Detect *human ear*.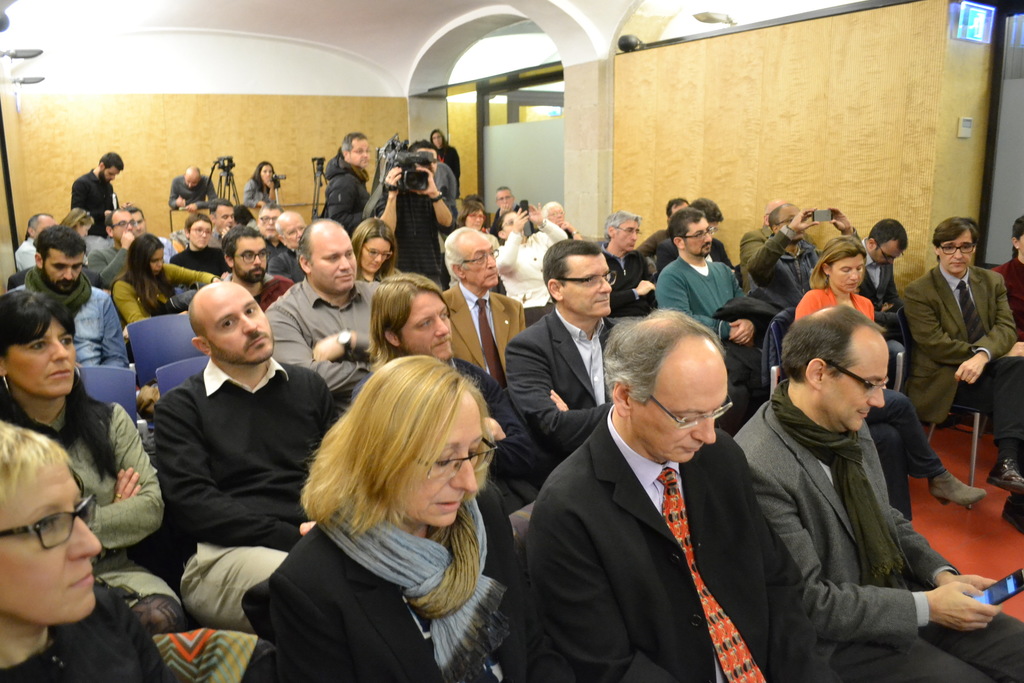
Detected at [left=671, top=236, right=687, bottom=256].
